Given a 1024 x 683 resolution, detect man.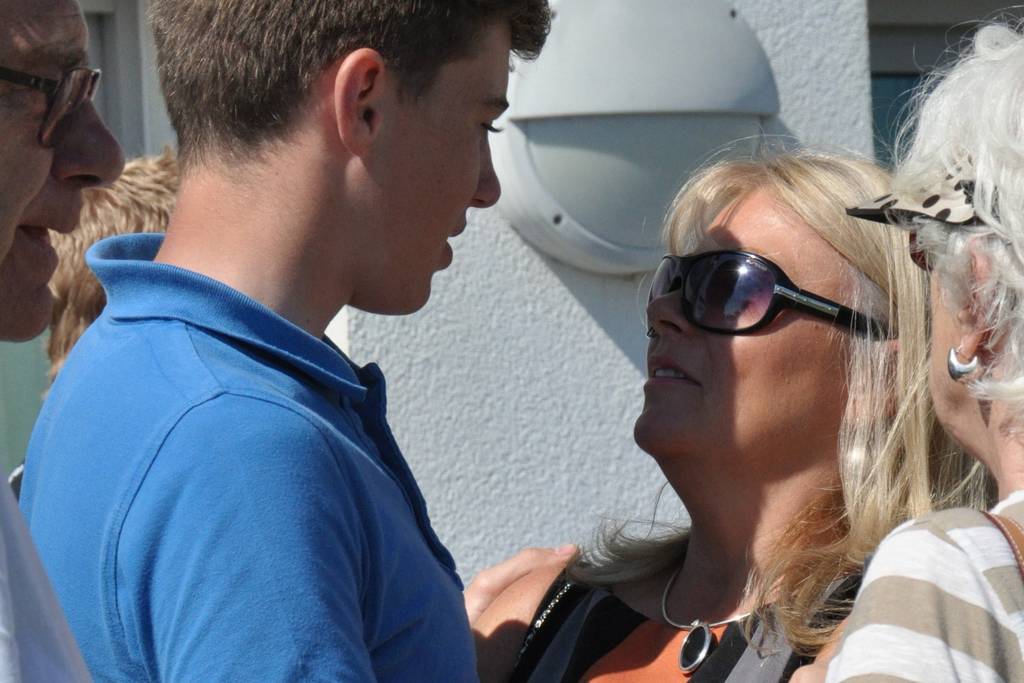
[18,0,583,659].
